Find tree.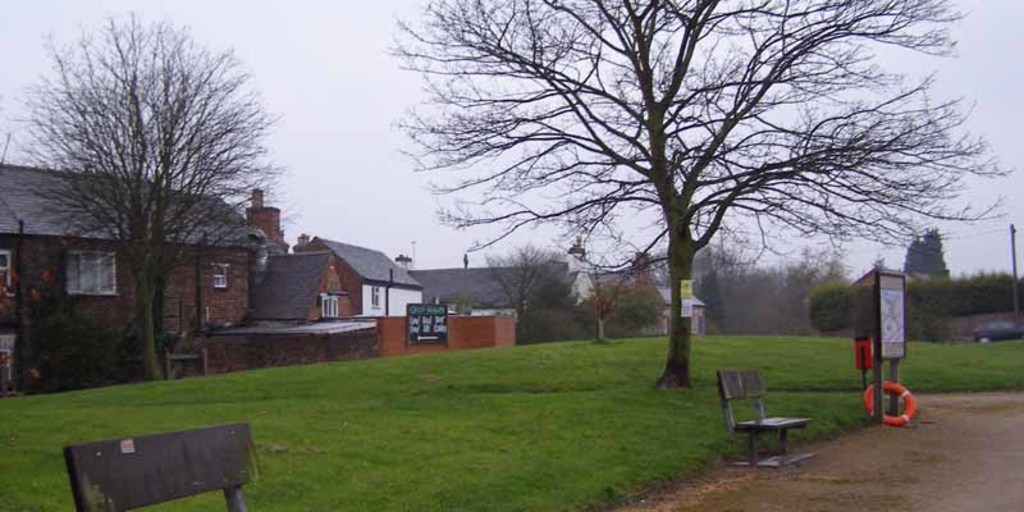
{"x1": 897, "y1": 227, "x2": 947, "y2": 283}.
